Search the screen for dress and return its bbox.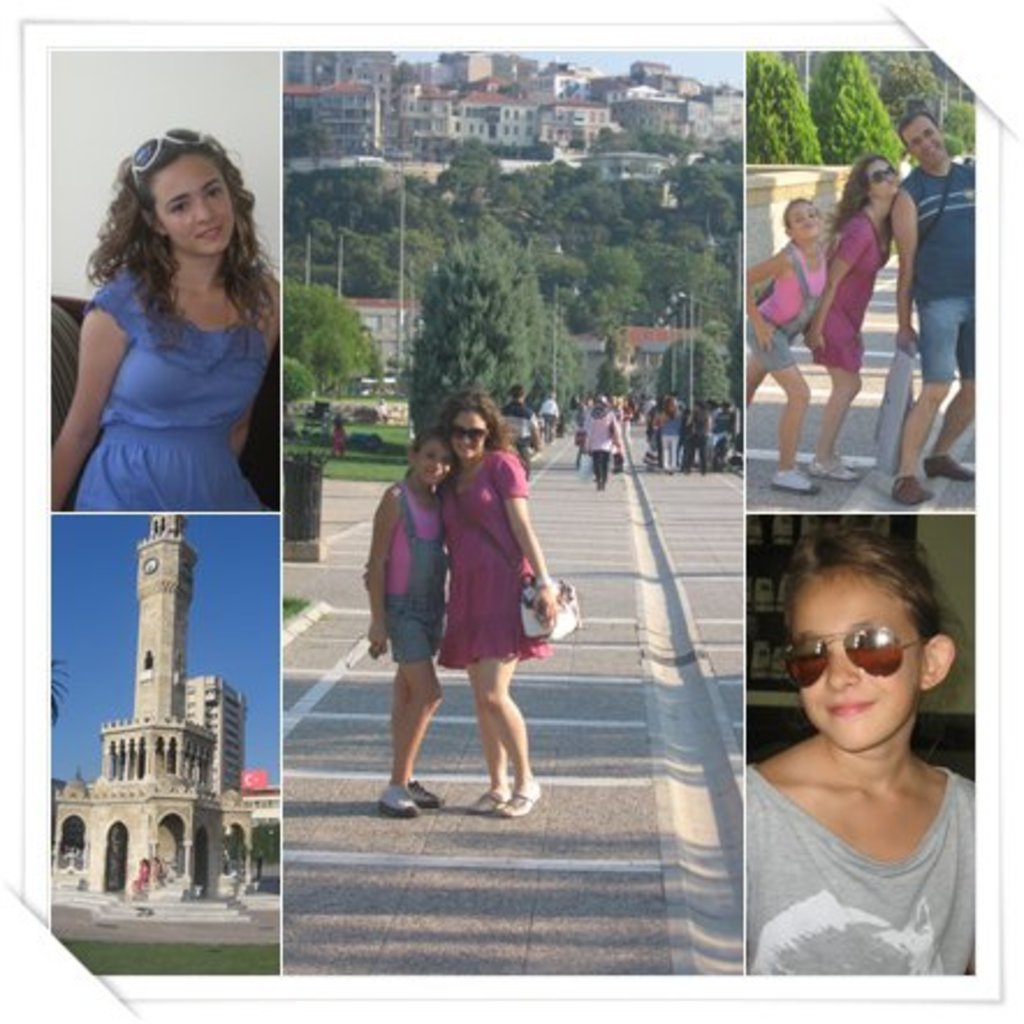
Found: [804,211,883,371].
